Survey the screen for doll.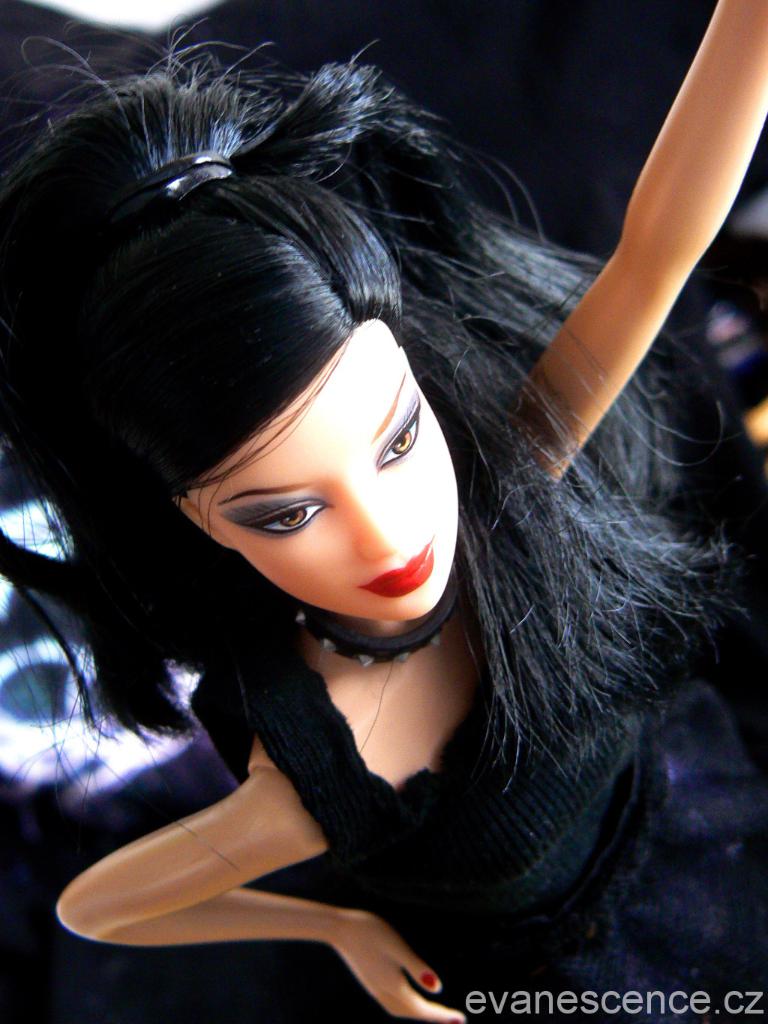
Survey found: <region>24, 0, 695, 1023</region>.
